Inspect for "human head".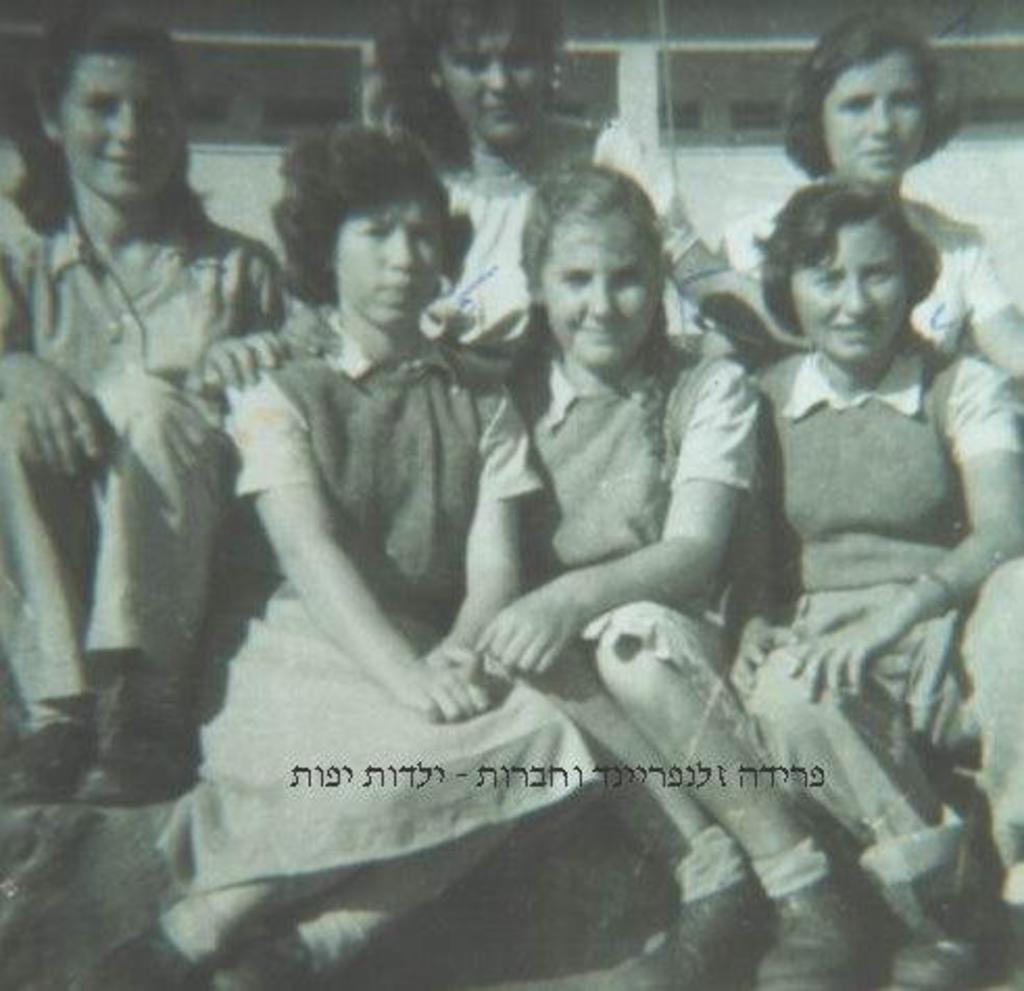
Inspection: 29 8 184 204.
